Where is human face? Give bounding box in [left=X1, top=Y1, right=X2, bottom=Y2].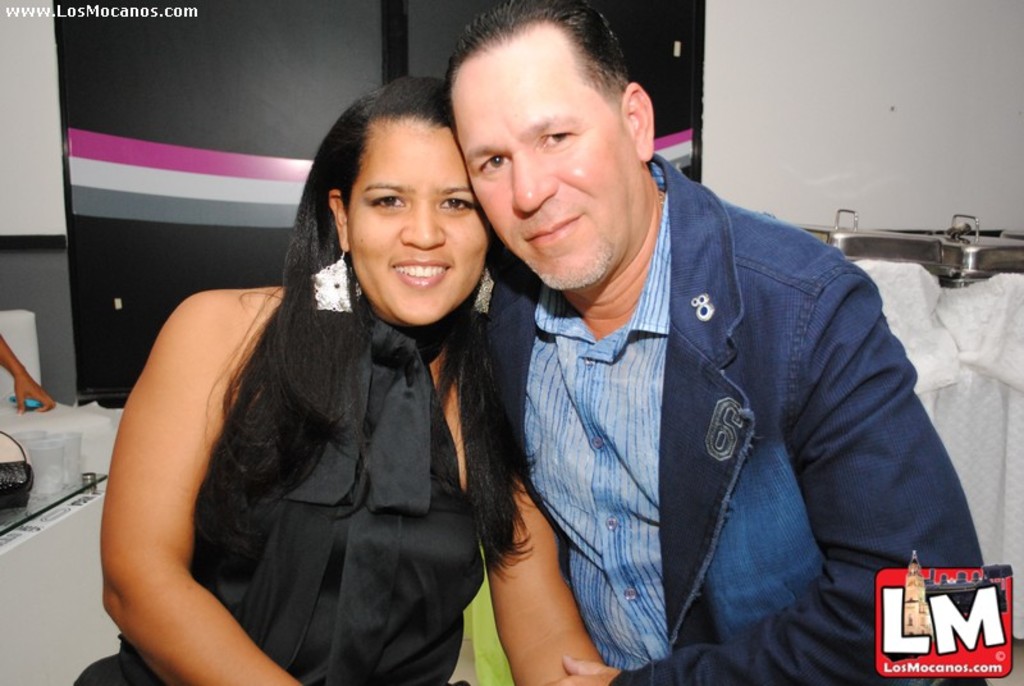
[left=454, top=28, right=635, bottom=289].
